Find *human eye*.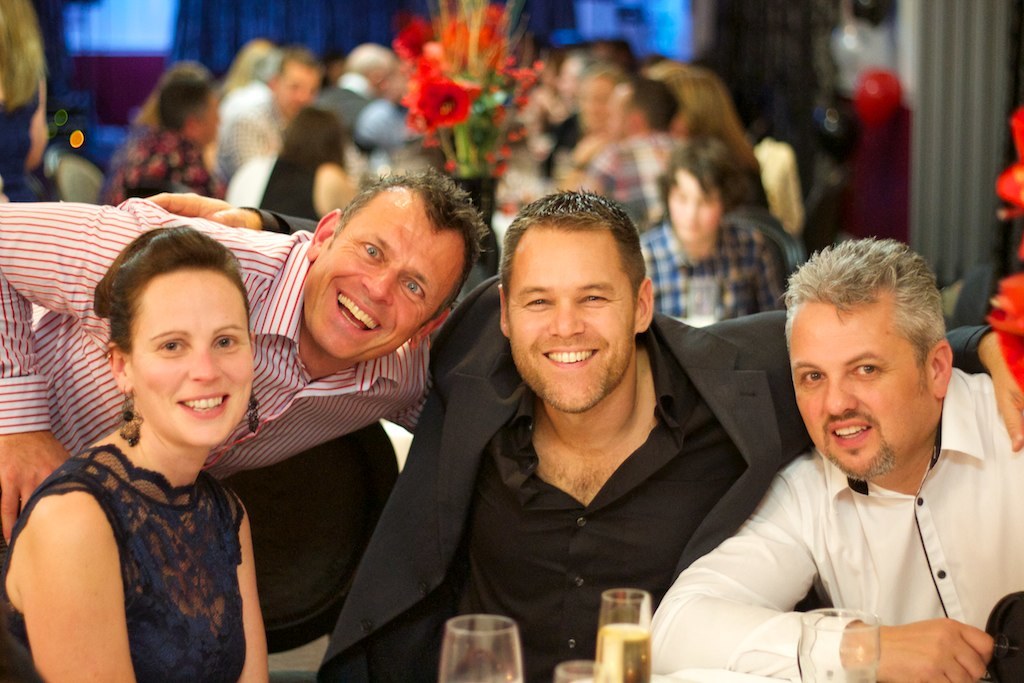
<region>156, 336, 187, 354</region>.
